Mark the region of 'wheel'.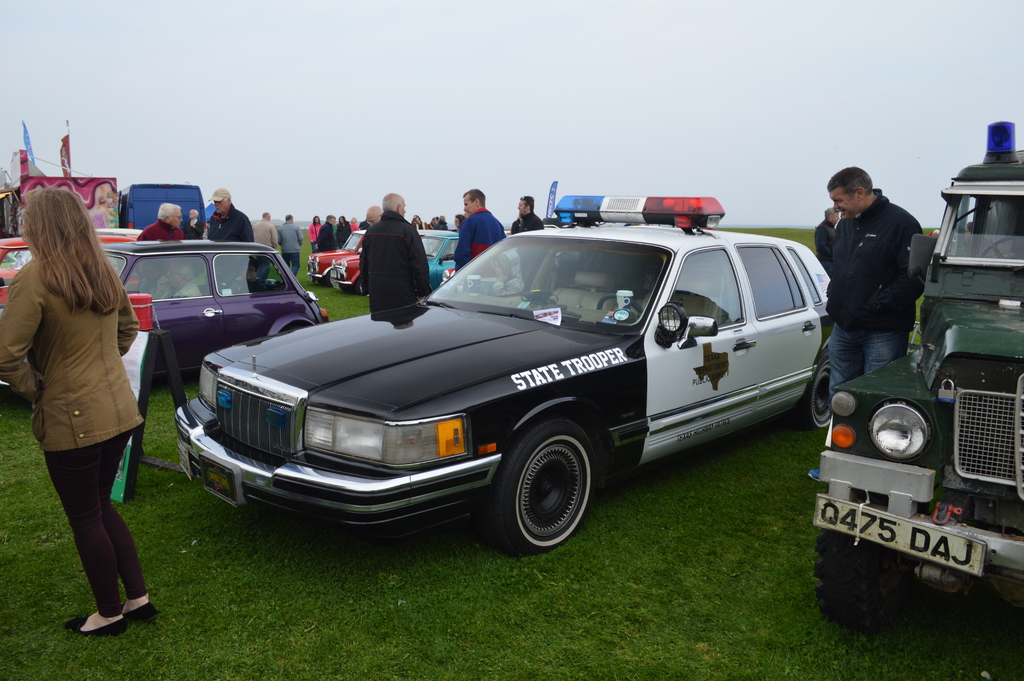
Region: locate(981, 235, 1022, 261).
